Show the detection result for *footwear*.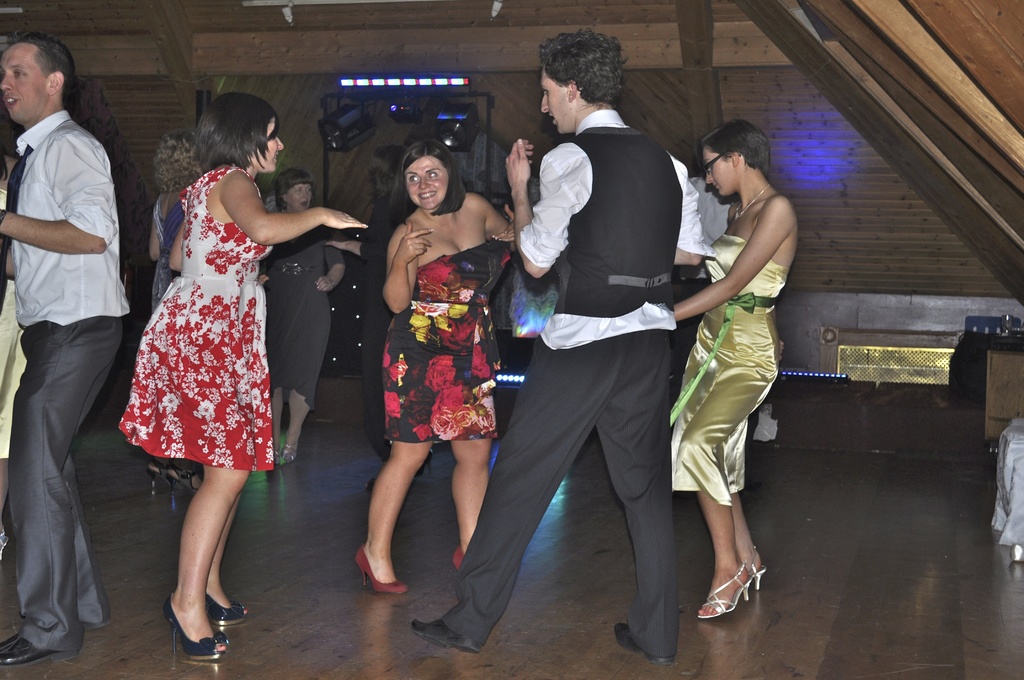
Rect(0, 629, 57, 664).
